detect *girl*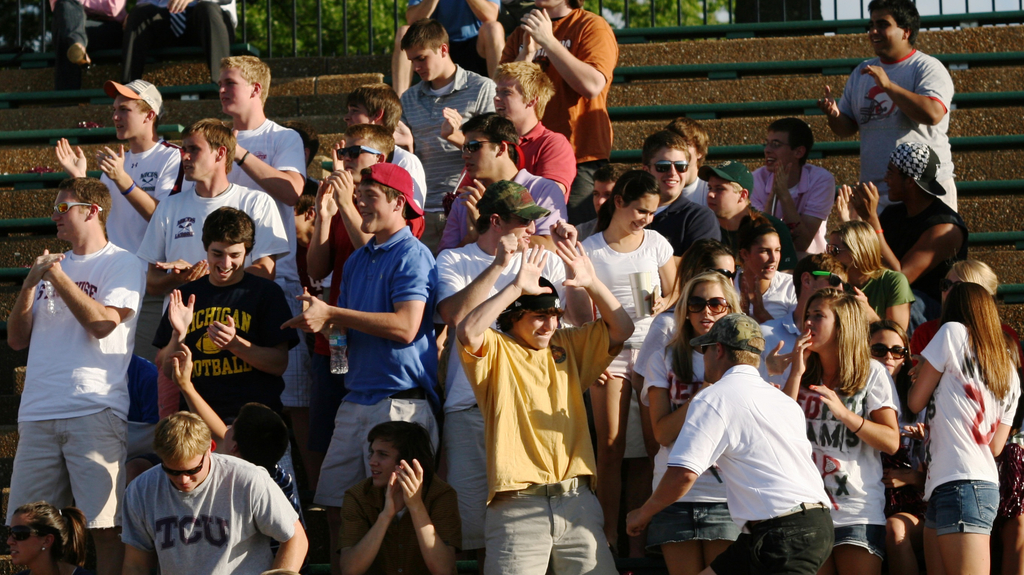
<box>823,222,920,346</box>
